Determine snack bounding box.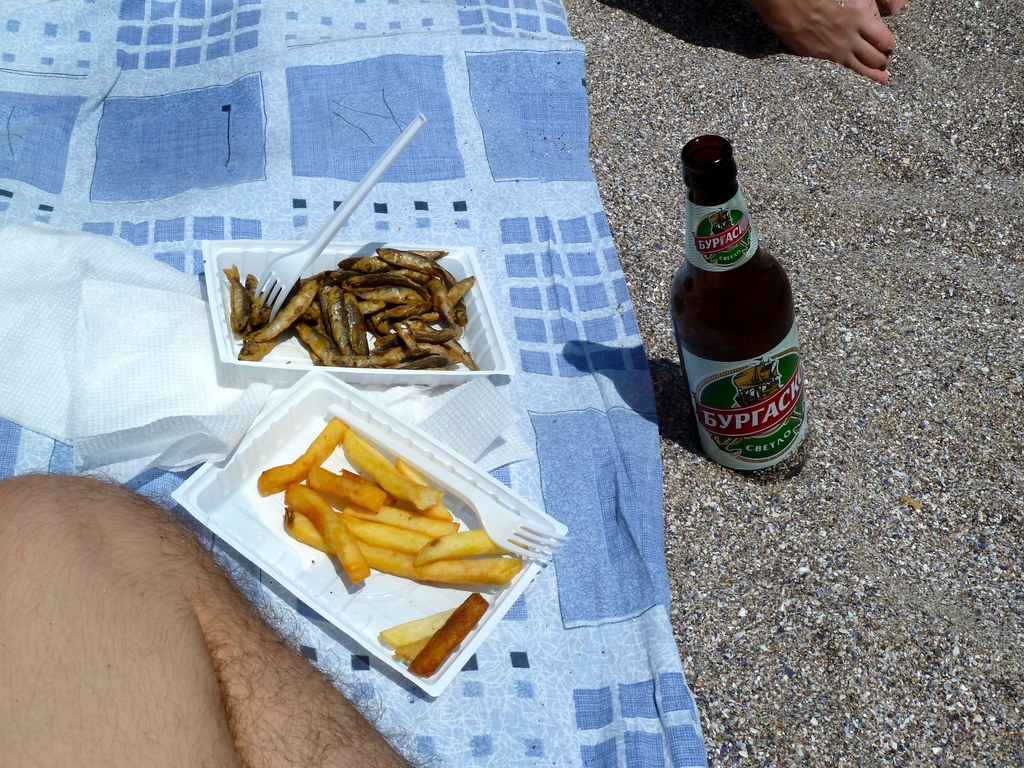
Determined: [221, 247, 472, 371].
